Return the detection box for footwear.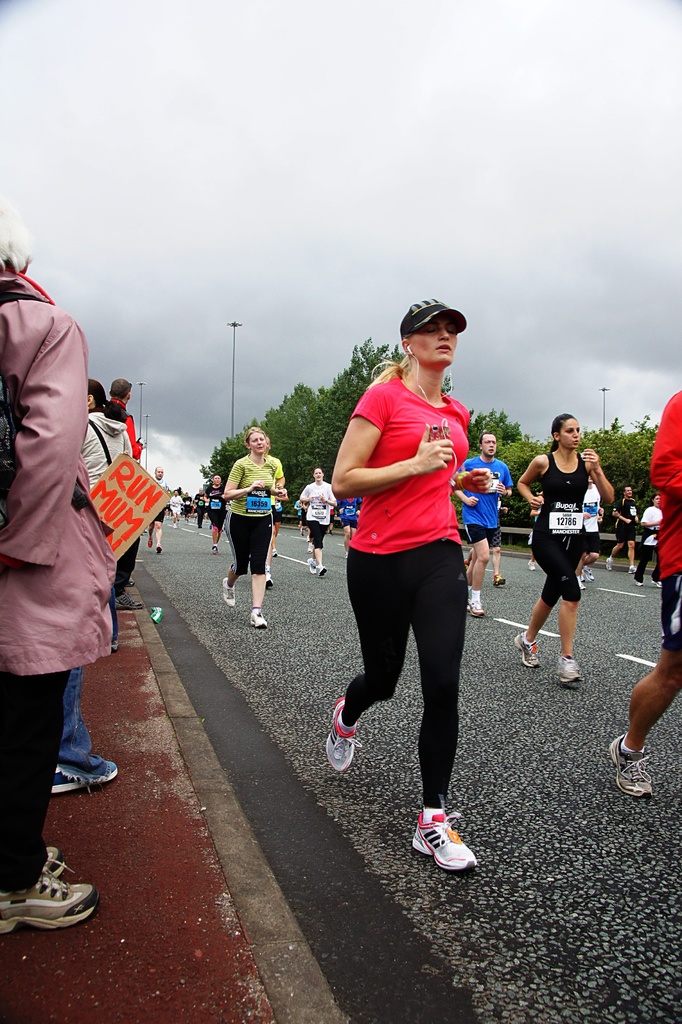
locate(209, 543, 218, 553).
